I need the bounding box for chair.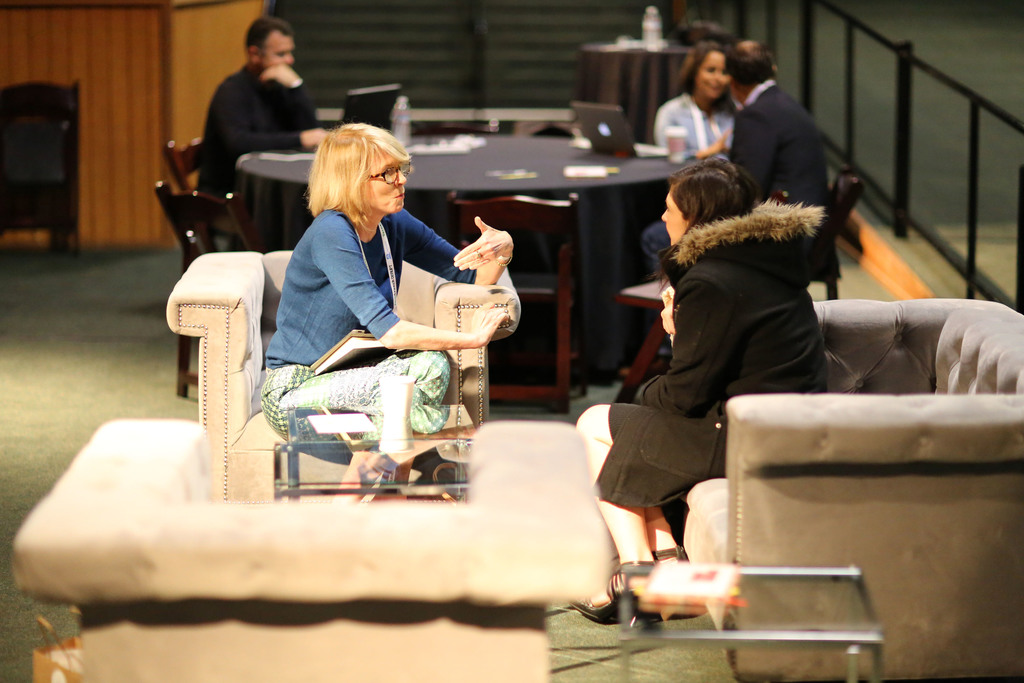
Here it is: 665 306 1011 632.
